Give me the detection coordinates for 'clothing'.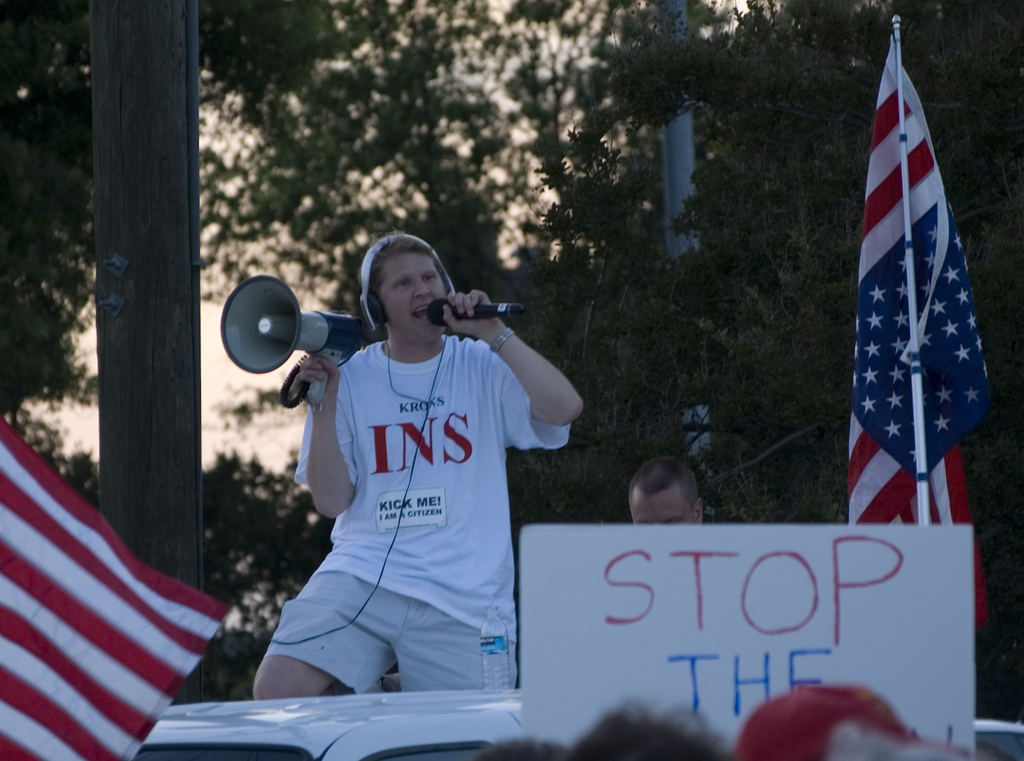
248 281 567 700.
